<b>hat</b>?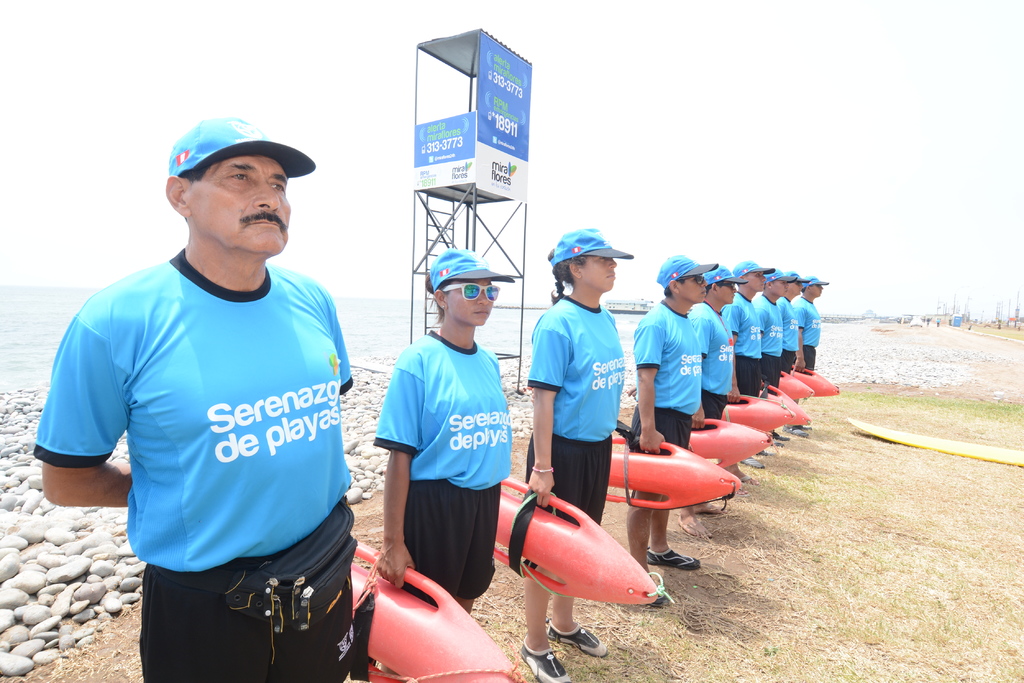
select_region(781, 271, 803, 281)
